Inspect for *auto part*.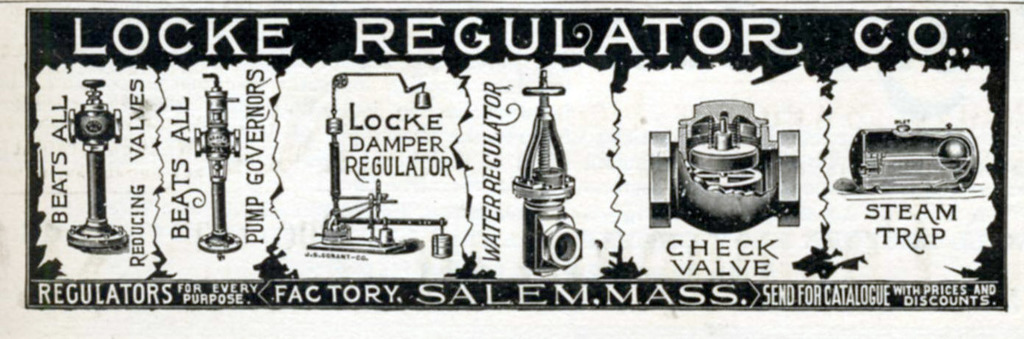
Inspection: [849, 110, 983, 198].
